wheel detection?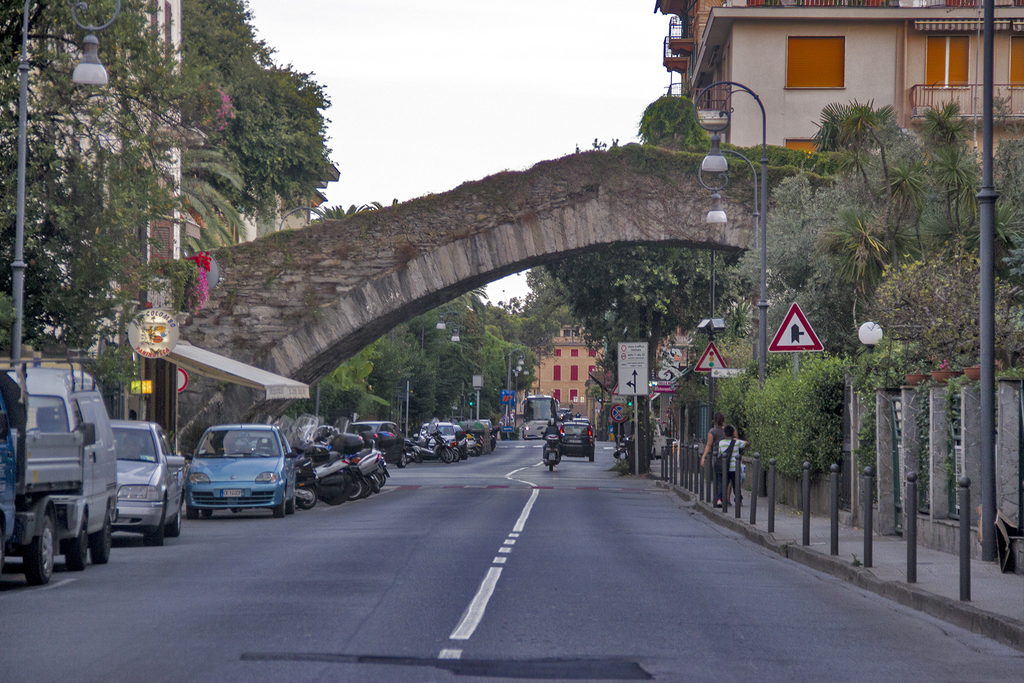
left=253, top=447, right=277, bottom=456
